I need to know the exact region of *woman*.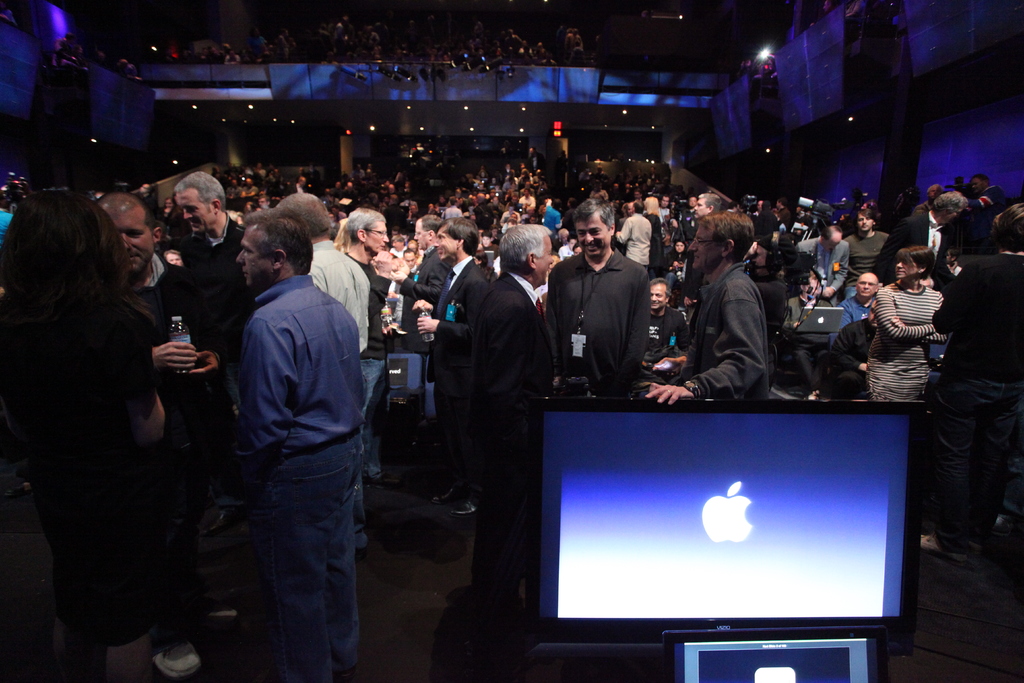
Region: pyautogui.locateOnScreen(865, 247, 946, 404).
